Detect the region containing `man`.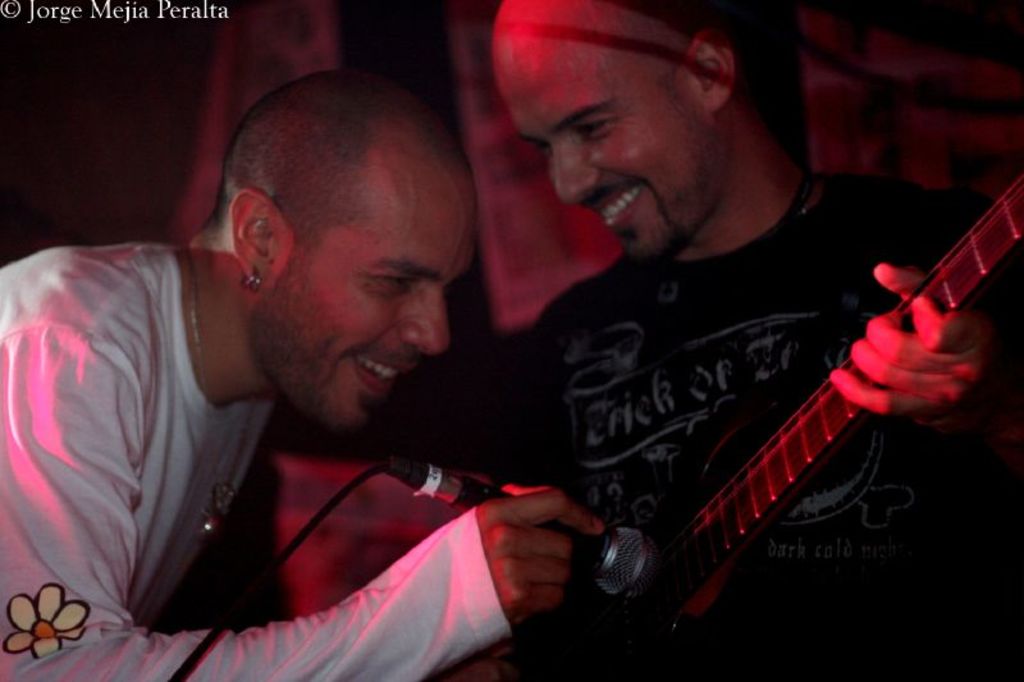
19, 51, 636, 681.
